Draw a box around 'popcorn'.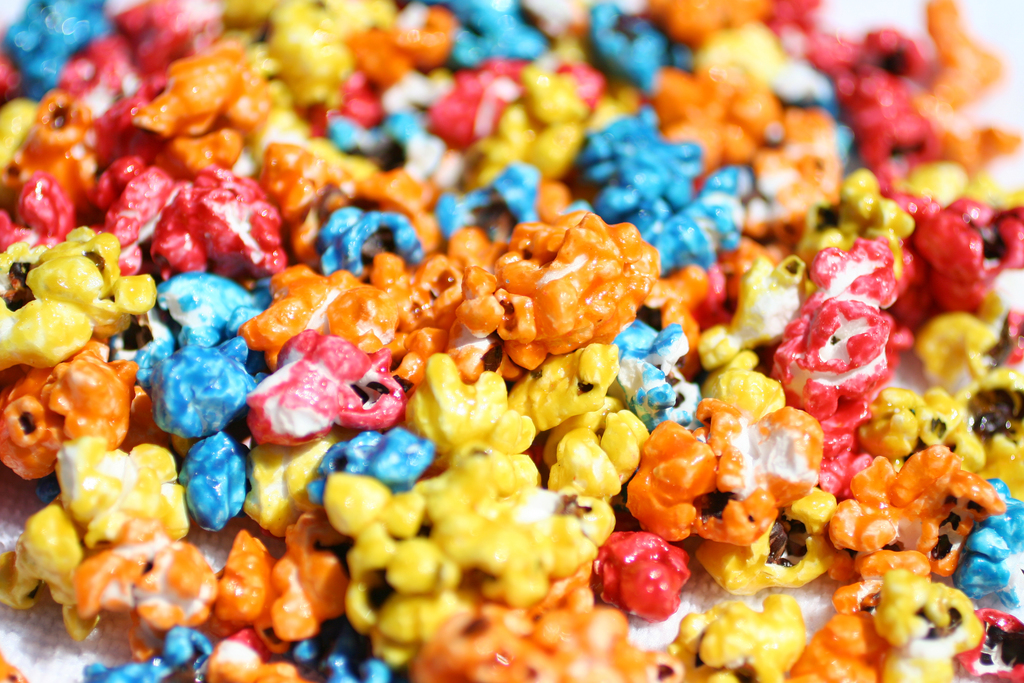
[left=0, top=0, right=1023, bottom=680].
